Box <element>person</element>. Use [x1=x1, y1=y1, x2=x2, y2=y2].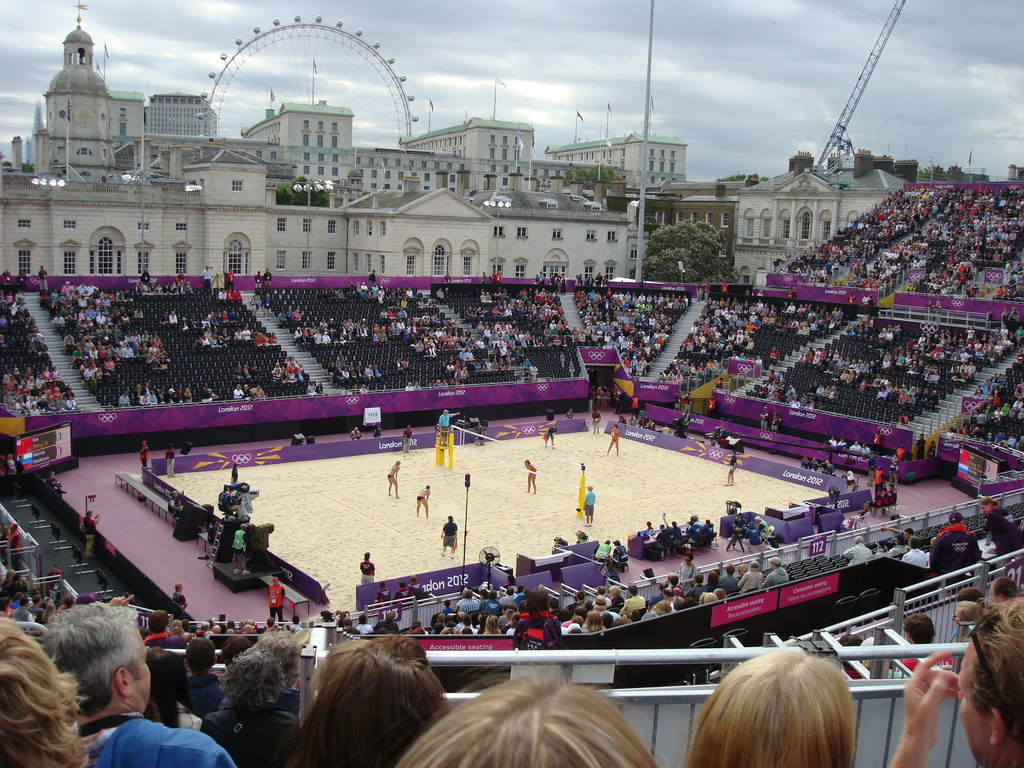
[x1=201, y1=387, x2=211, y2=403].
